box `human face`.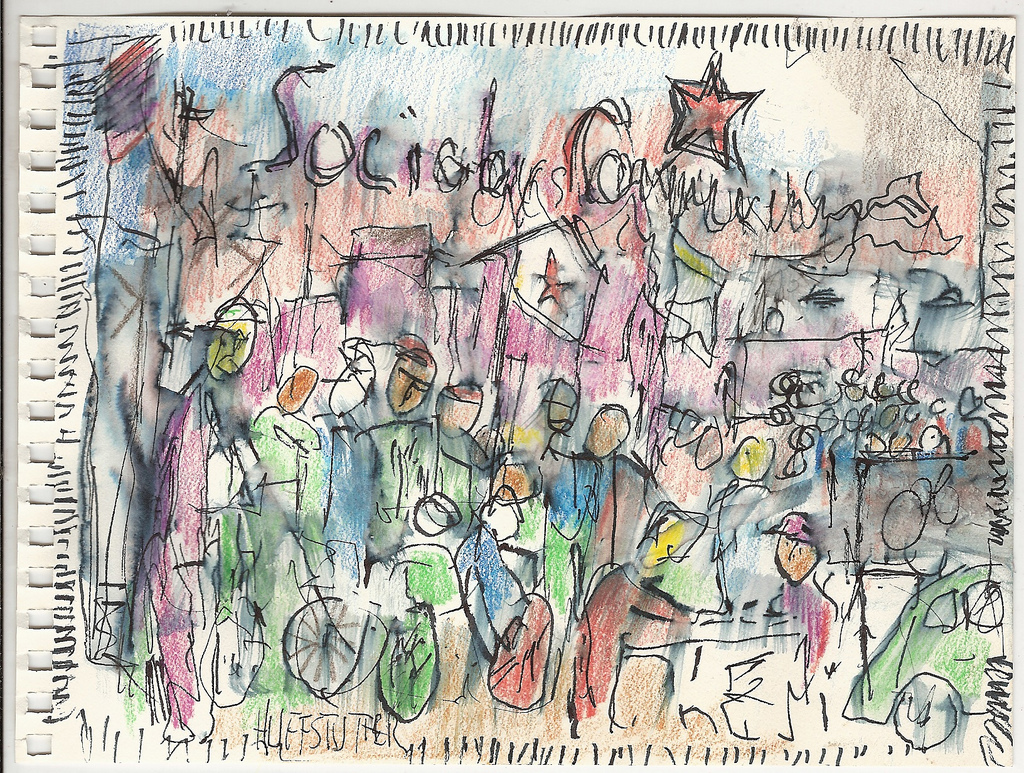
select_region(205, 332, 251, 381).
